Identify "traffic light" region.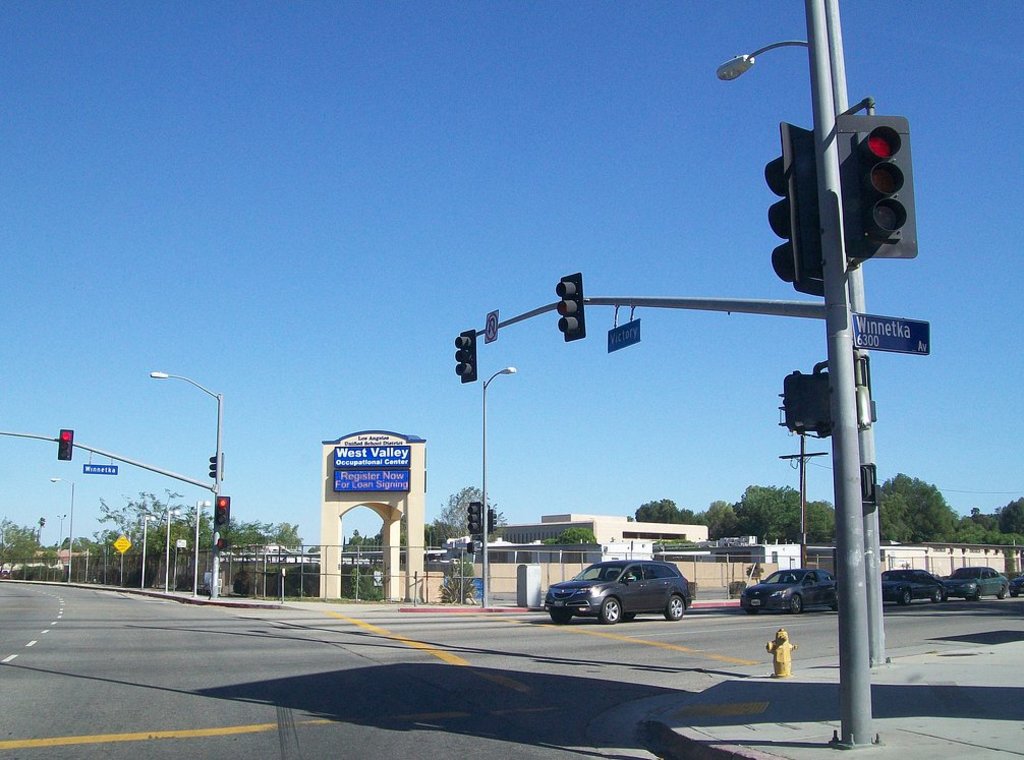
Region: 489, 507, 498, 534.
